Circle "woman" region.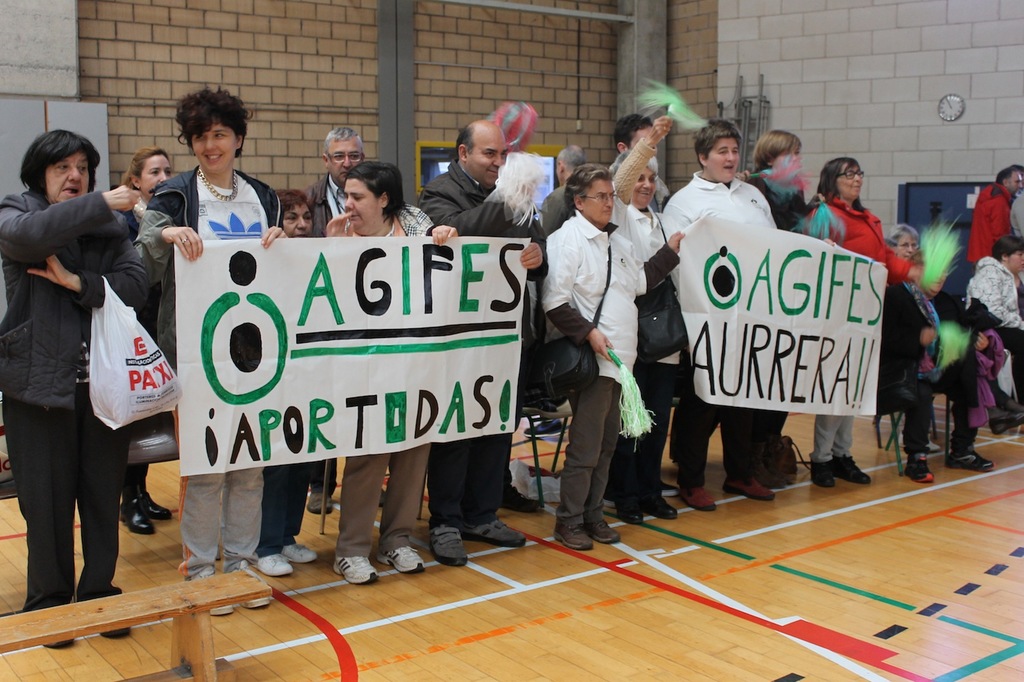
Region: select_region(962, 231, 1023, 416).
